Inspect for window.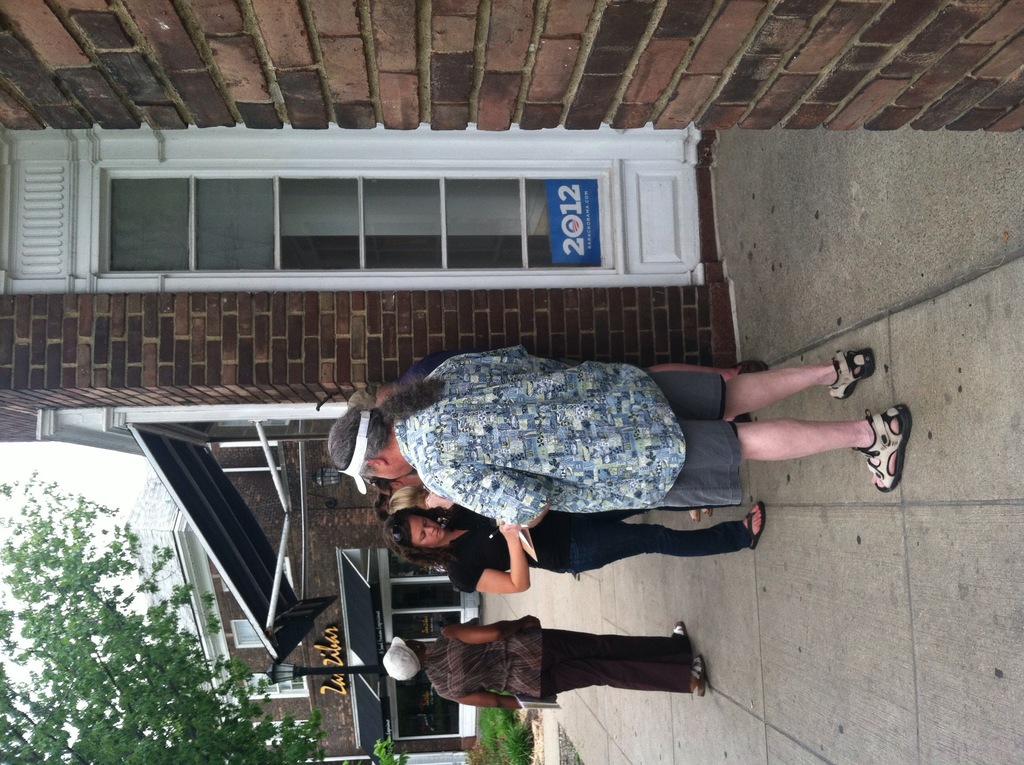
Inspection: <bbox>253, 725, 312, 741</bbox>.
